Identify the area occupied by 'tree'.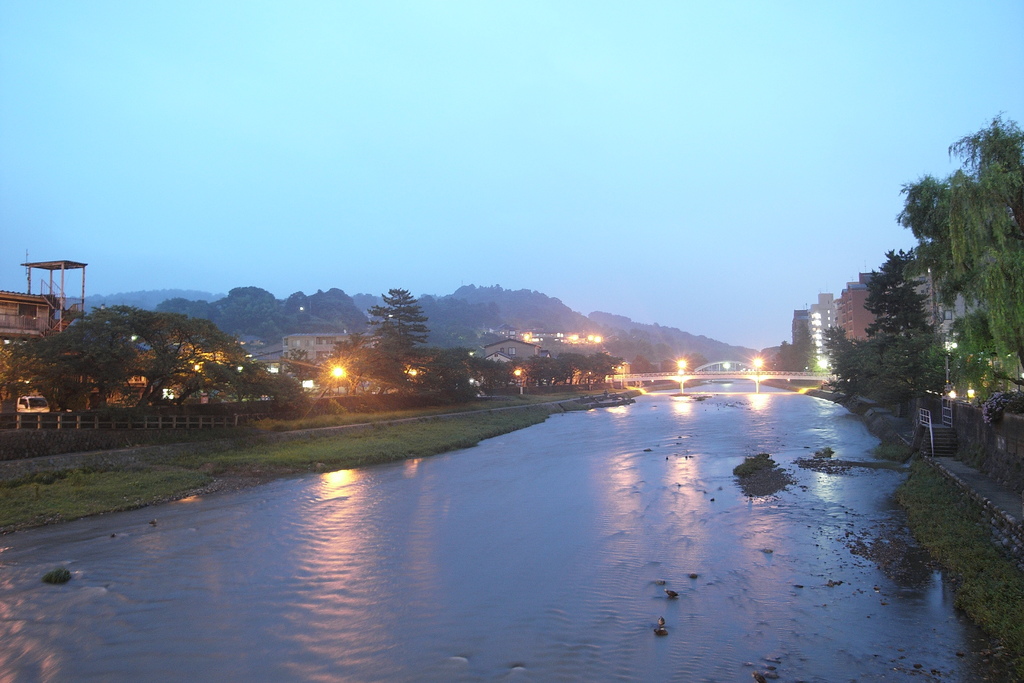
Area: select_region(273, 288, 351, 336).
